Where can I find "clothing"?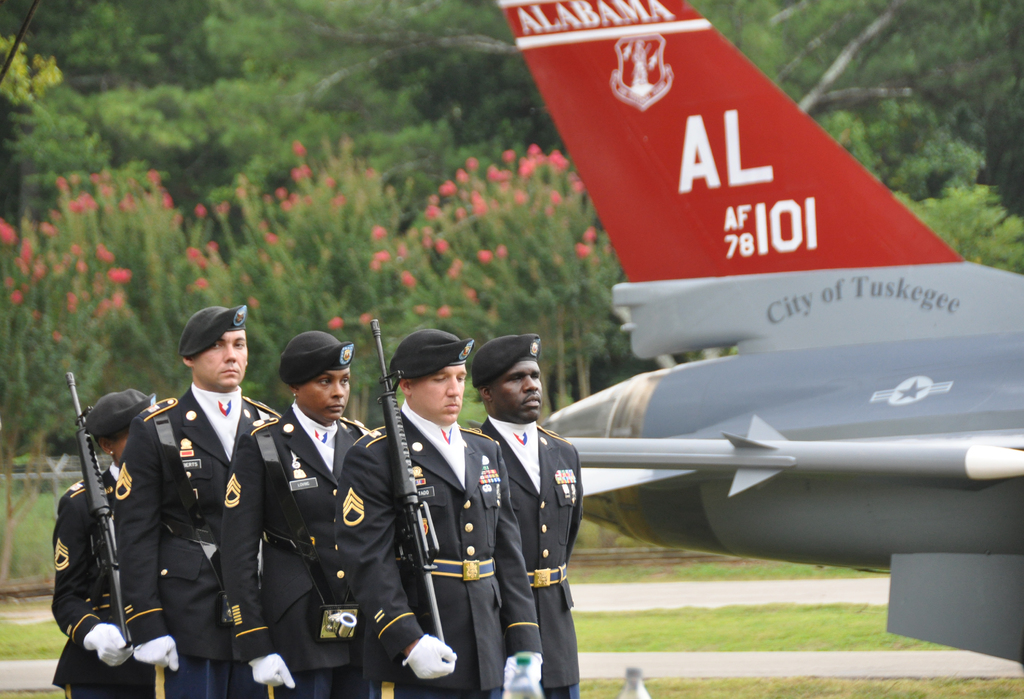
You can find it at detection(45, 457, 158, 698).
